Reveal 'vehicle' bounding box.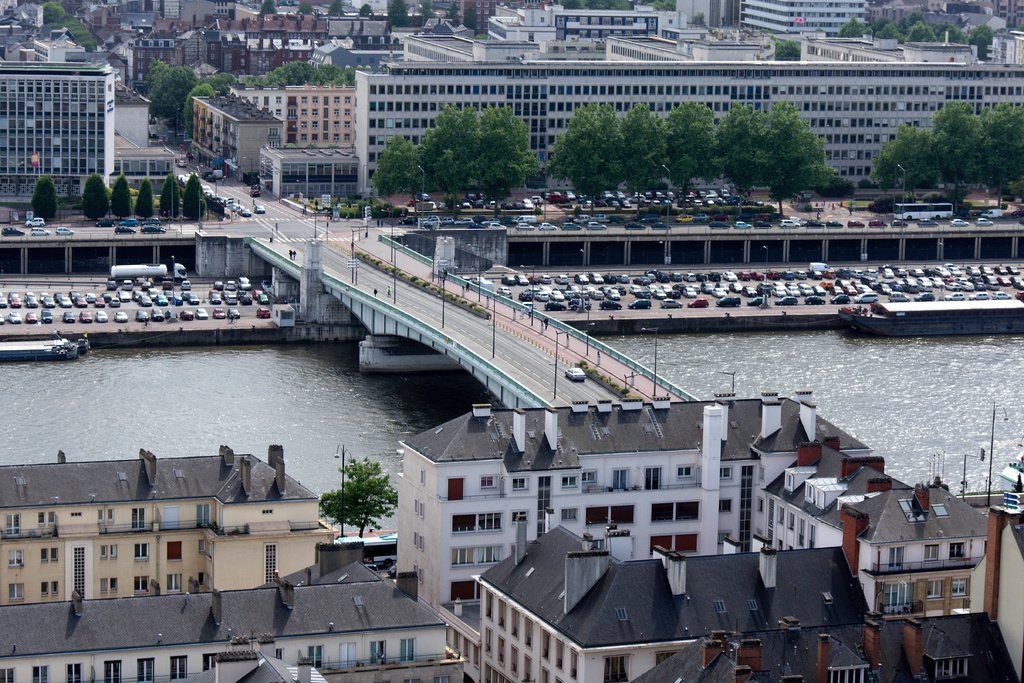
Revealed: bbox=(516, 220, 537, 230).
